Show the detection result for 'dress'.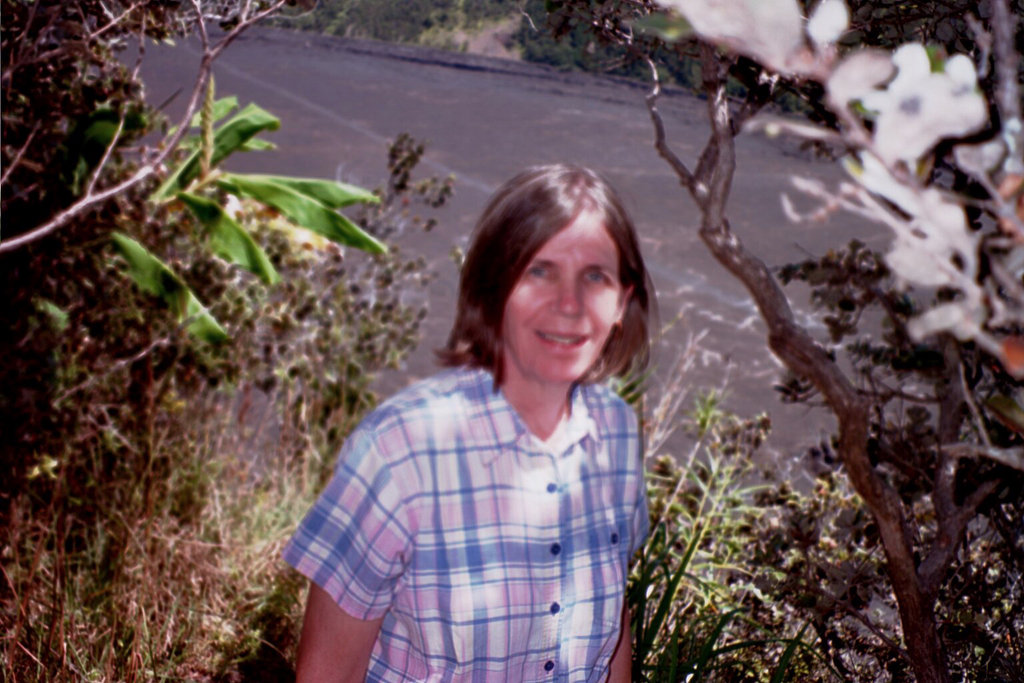
279,366,651,682.
